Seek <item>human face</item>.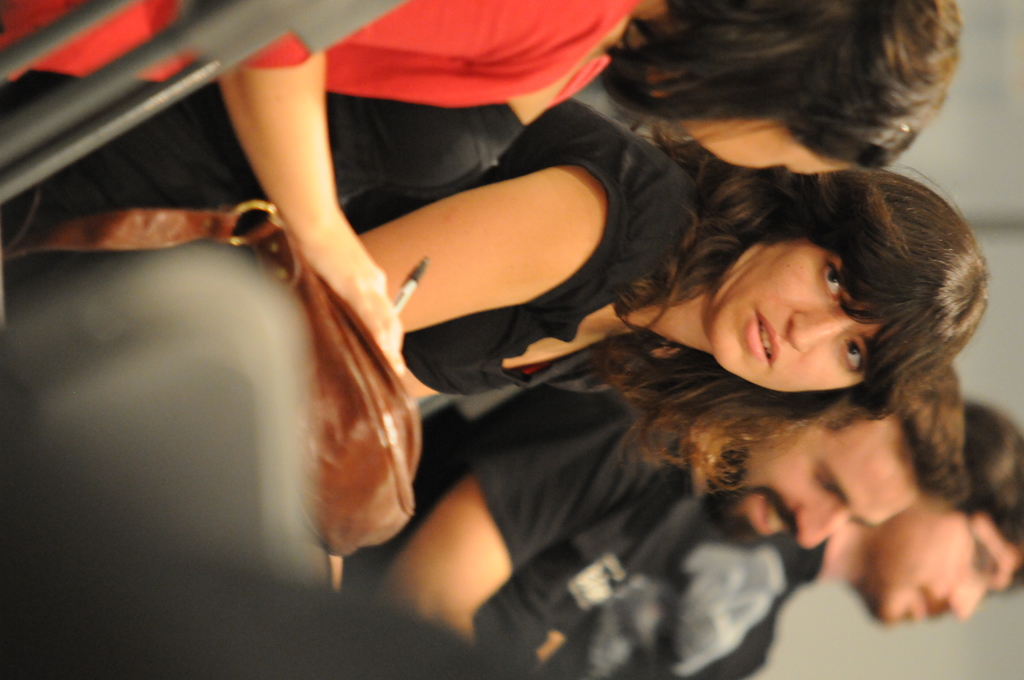
[866,513,1021,629].
